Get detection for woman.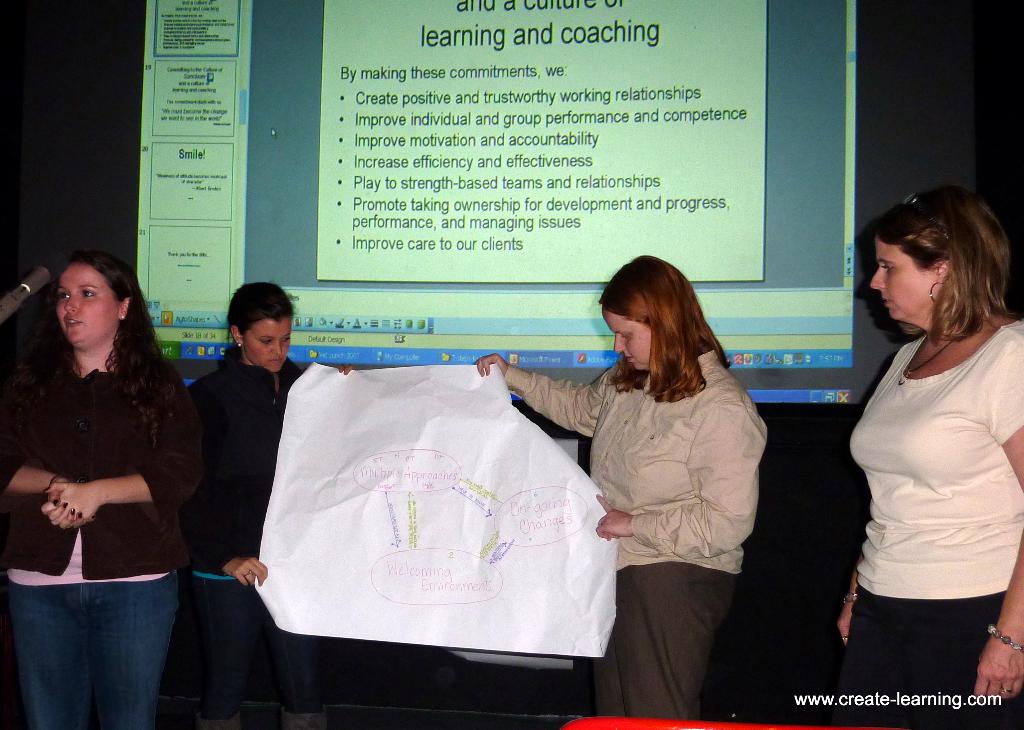
Detection: {"x1": 831, "y1": 185, "x2": 1012, "y2": 717}.
